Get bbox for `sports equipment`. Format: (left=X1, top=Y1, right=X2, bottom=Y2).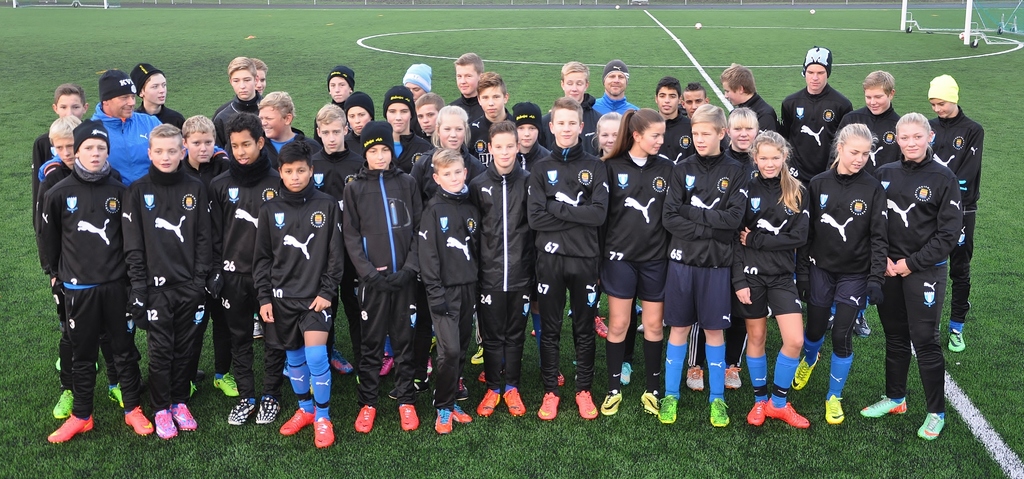
(left=280, top=404, right=315, bottom=437).
